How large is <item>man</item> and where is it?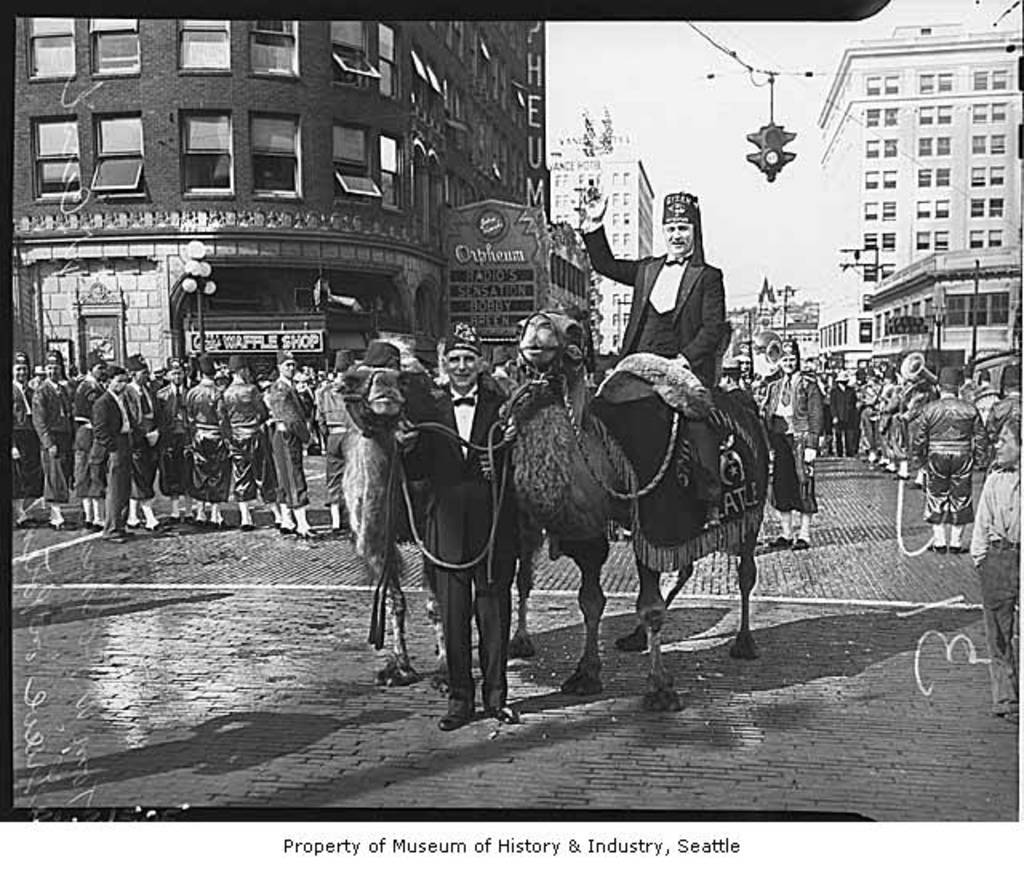
Bounding box: {"left": 144, "top": 363, "right": 205, "bottom": 509}.
